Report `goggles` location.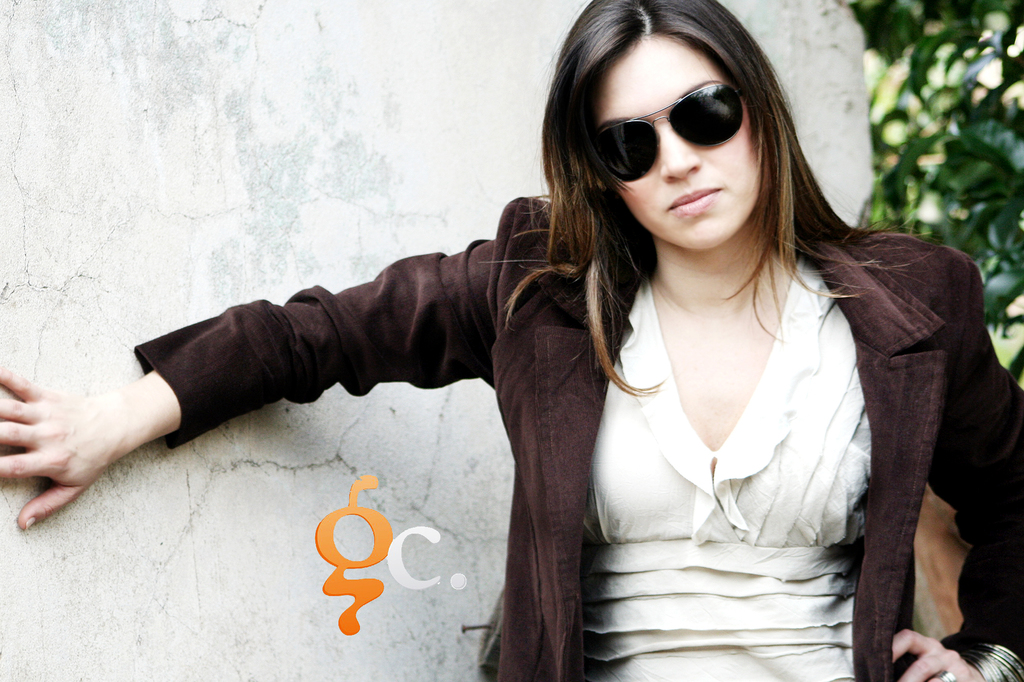
Report: [595,81,750,171].
